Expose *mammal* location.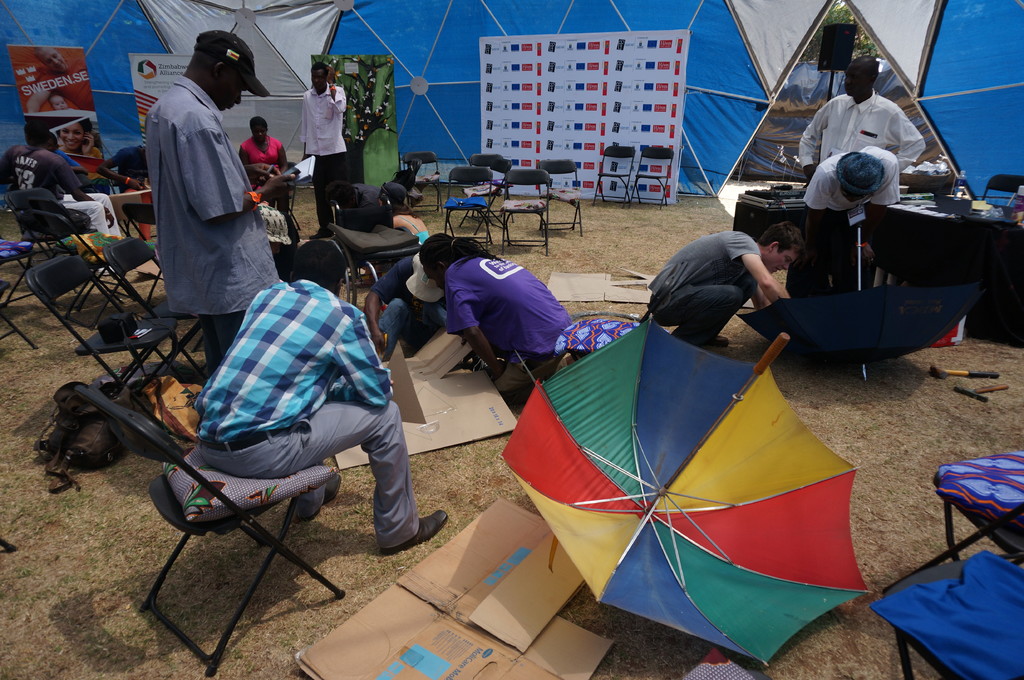
Exposed at bbox(47, 135, 88, 184).
